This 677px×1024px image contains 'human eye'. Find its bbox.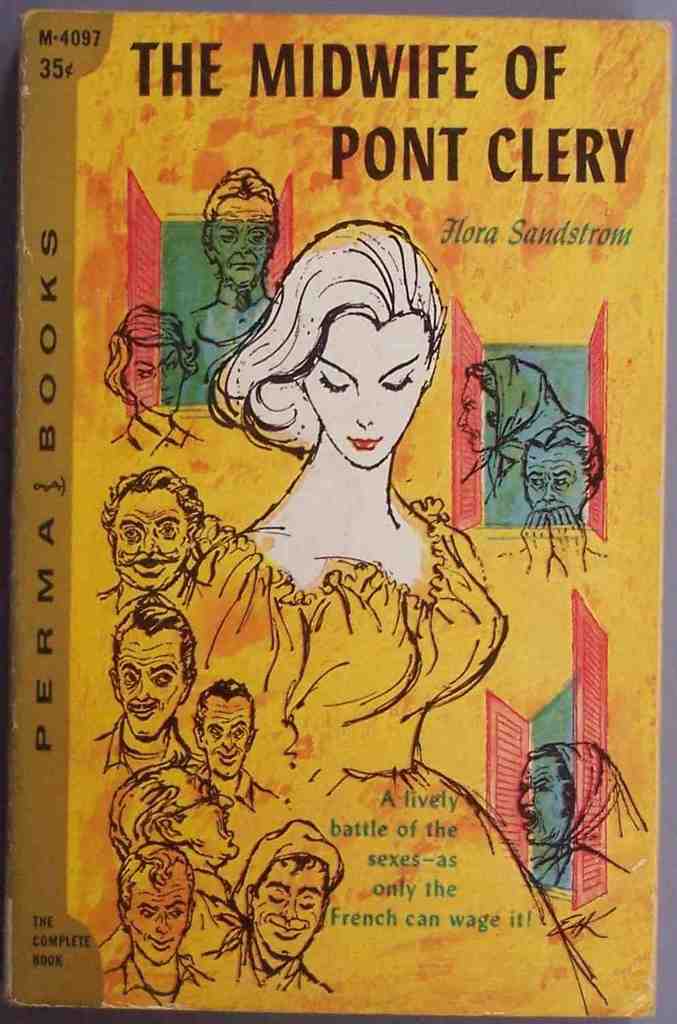
<region>251, 232, 268, 249</region>.
